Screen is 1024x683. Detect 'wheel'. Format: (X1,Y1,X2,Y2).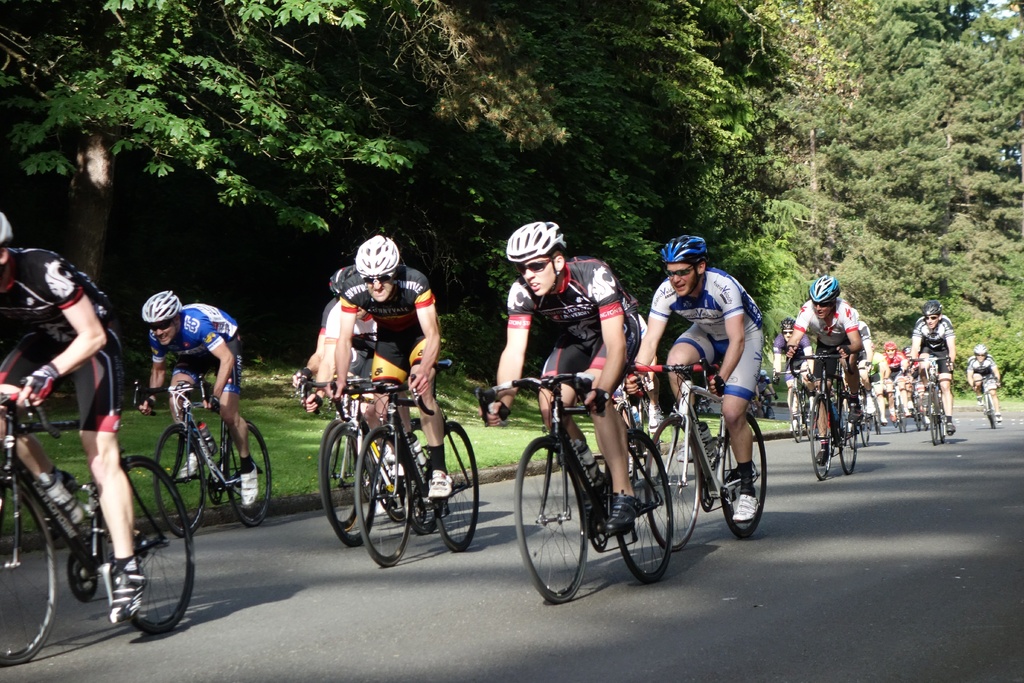
(0,469,58,667).
